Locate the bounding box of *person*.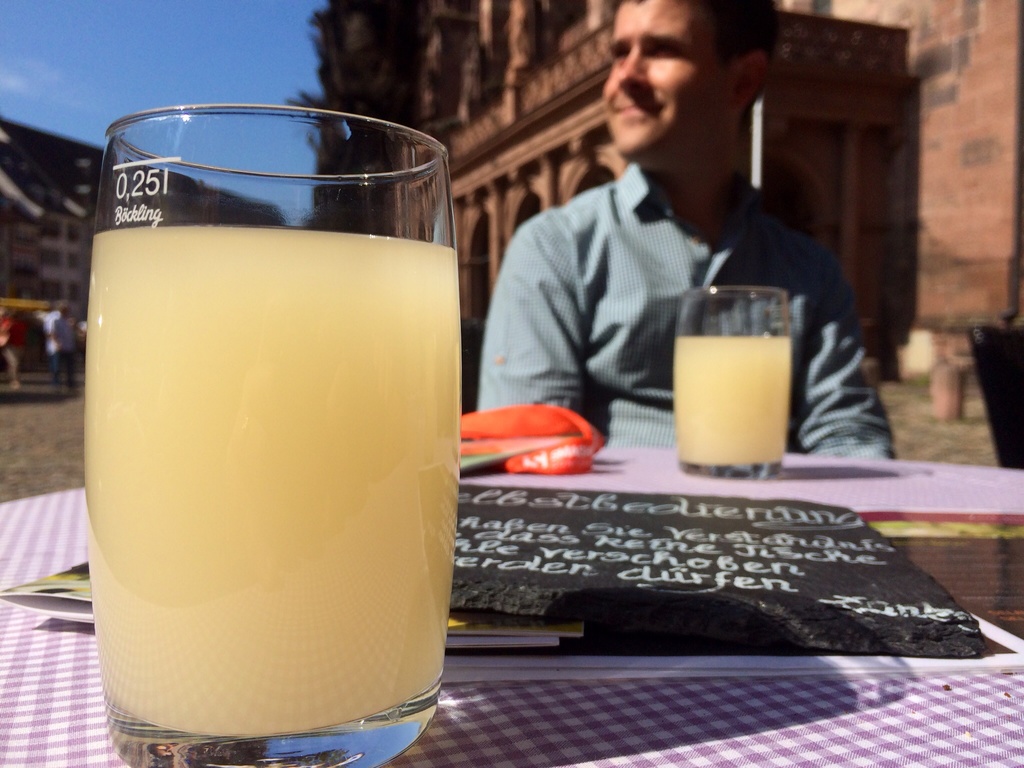
Bounding box: Rect(475, 0, 893, 465).
